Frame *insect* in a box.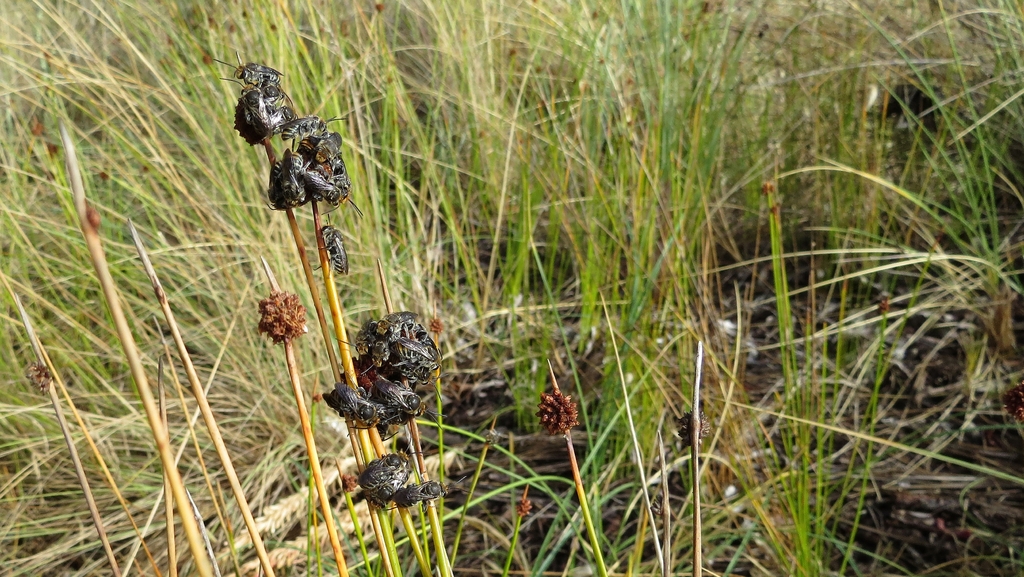
rect(312, 215, 351, 282).
